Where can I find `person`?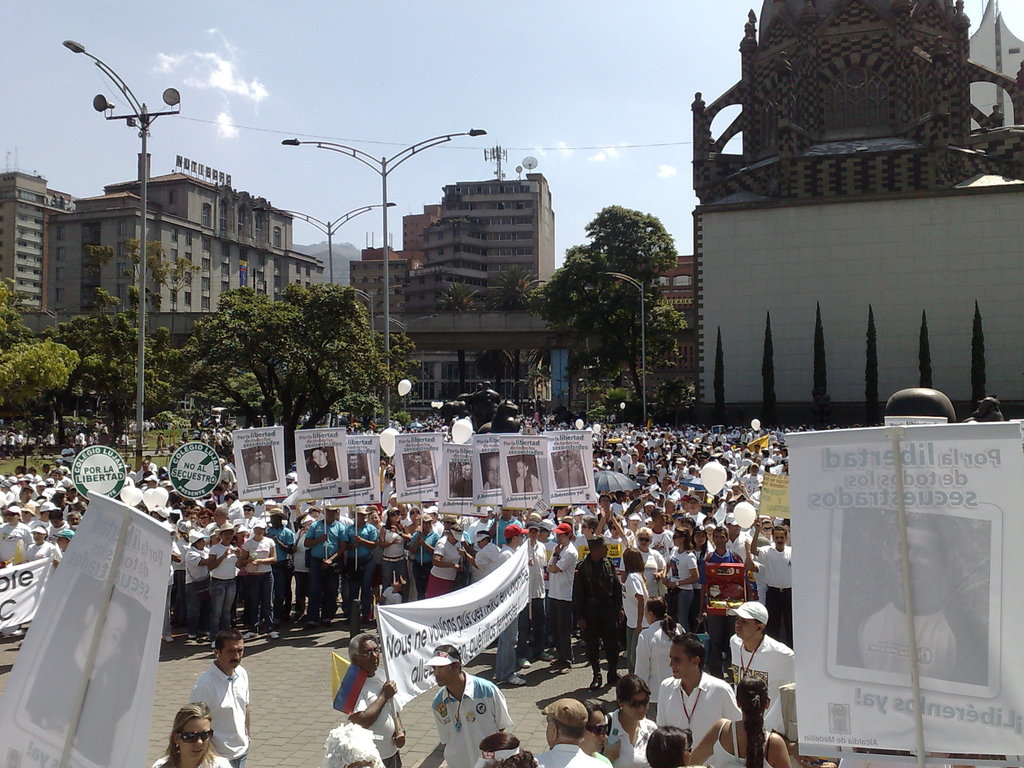
You can find it at region(406, 454, 436, 487).
